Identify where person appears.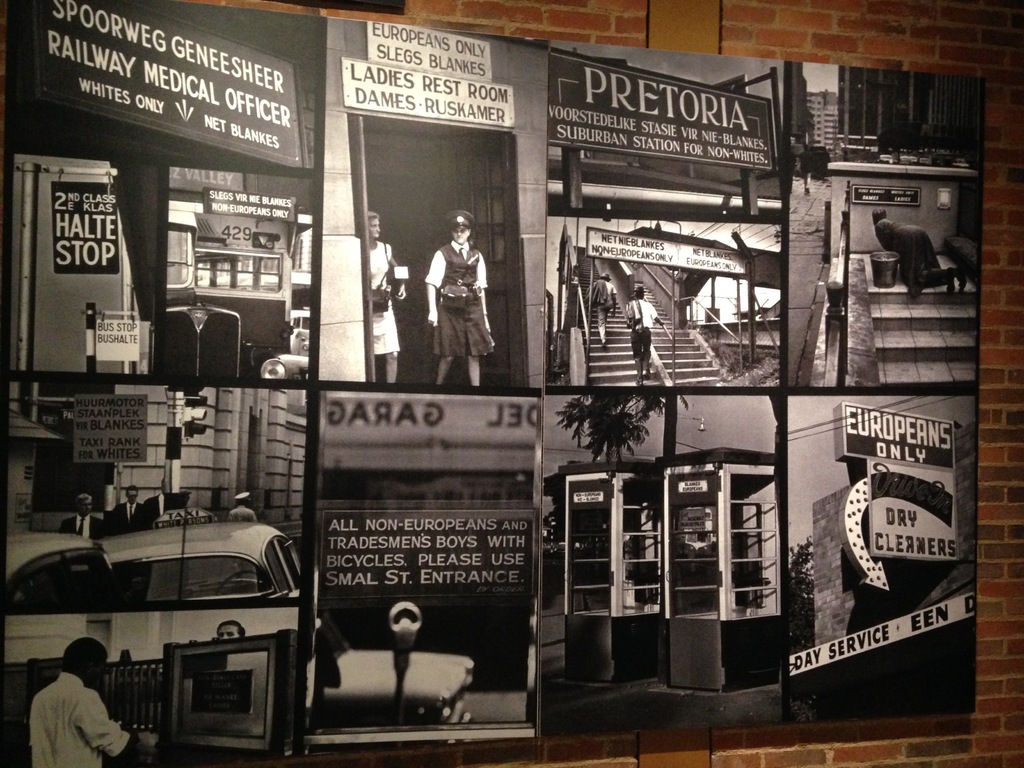
Appears at l=369, t=212, r=407, b=383.
